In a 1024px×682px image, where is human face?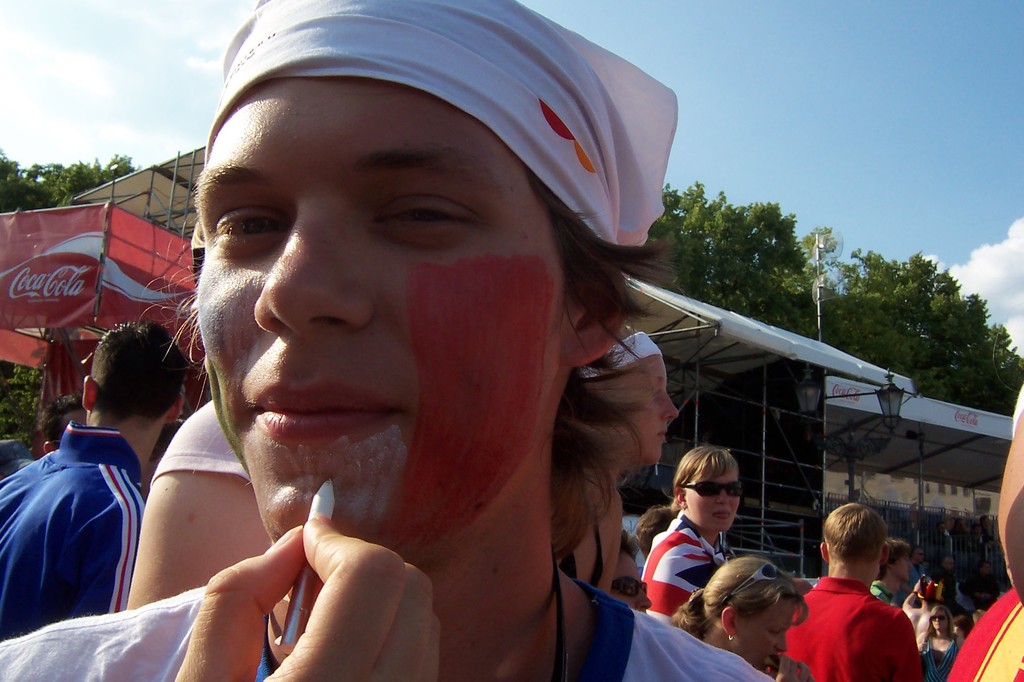
<region>690, 465, 742, 535</region>.
